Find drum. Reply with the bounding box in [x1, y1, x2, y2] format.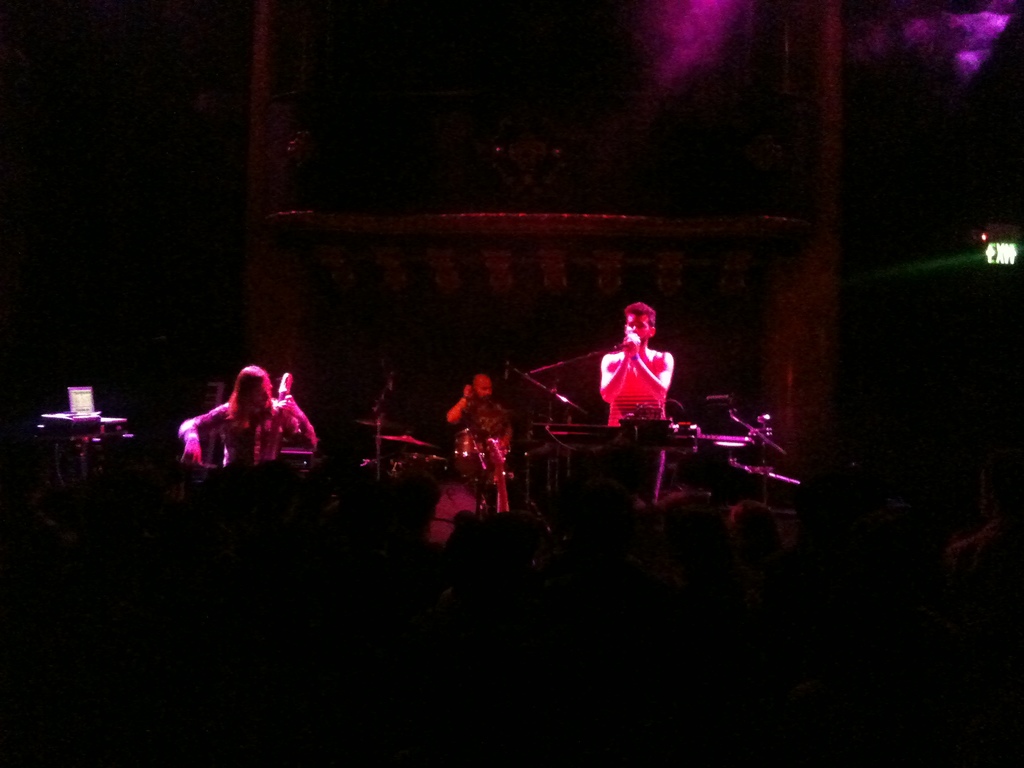
[452, 429, 500, 479].
